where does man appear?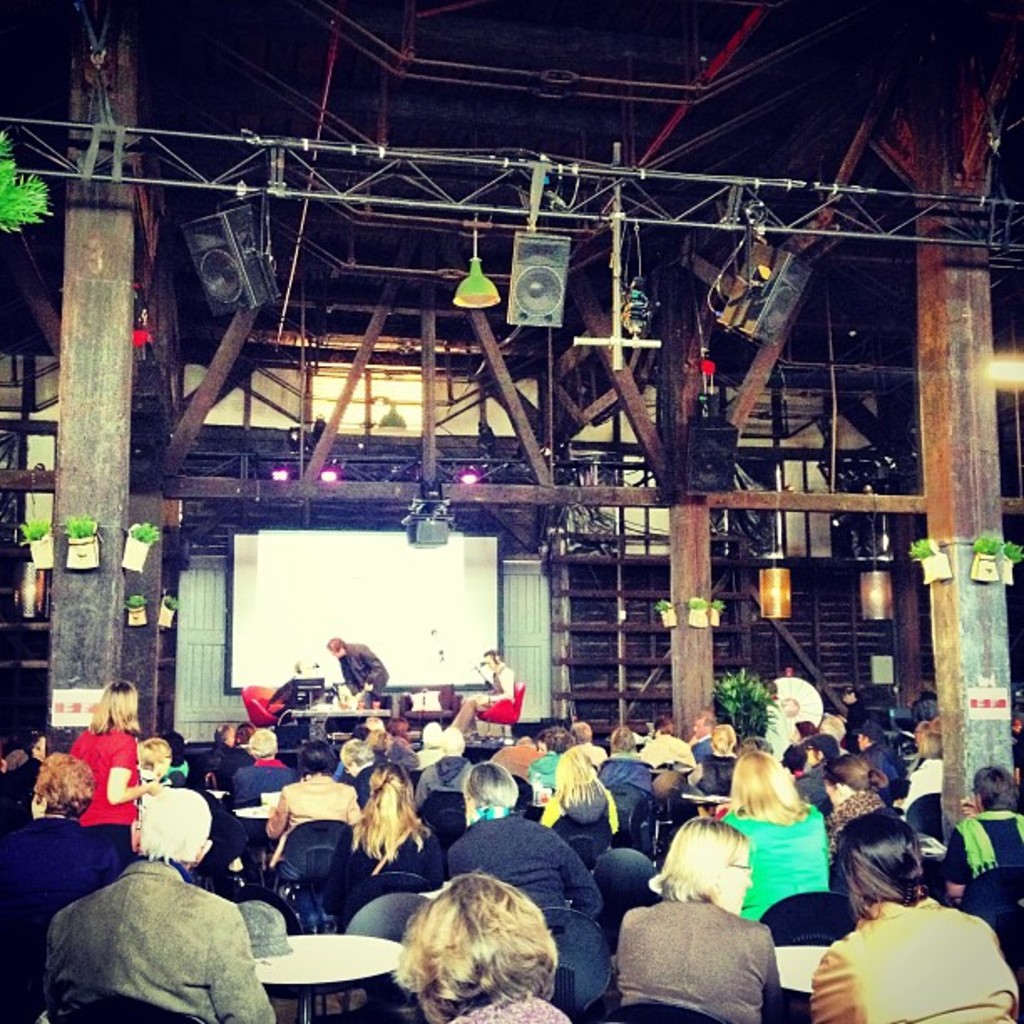
Appears at [52, 785, 284, 1022].
